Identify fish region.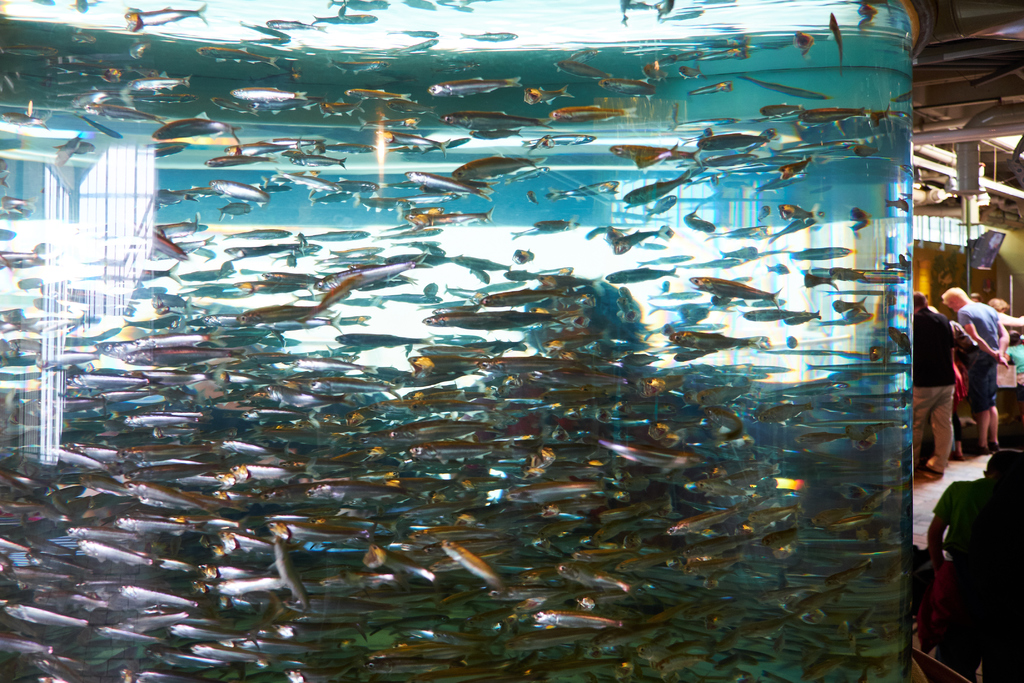
Region: {"left": 261, "top": 135, "right": 326, "bottom": 152}.
